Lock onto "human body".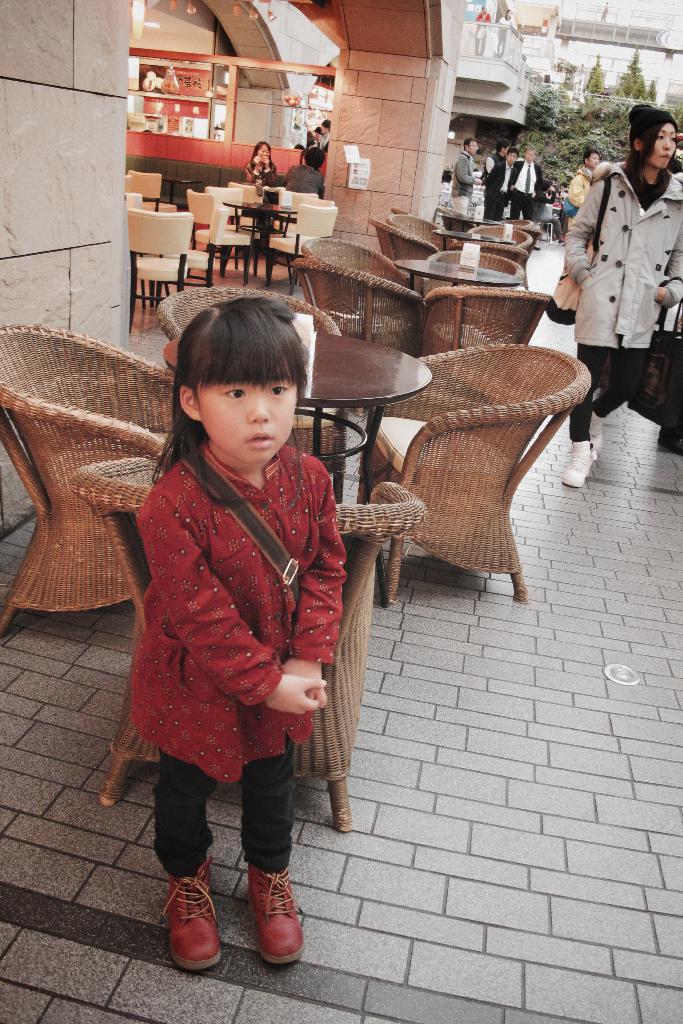
Locked: {"x1": 122, "y1": 321, "x2": 350, "y2": 950}.
